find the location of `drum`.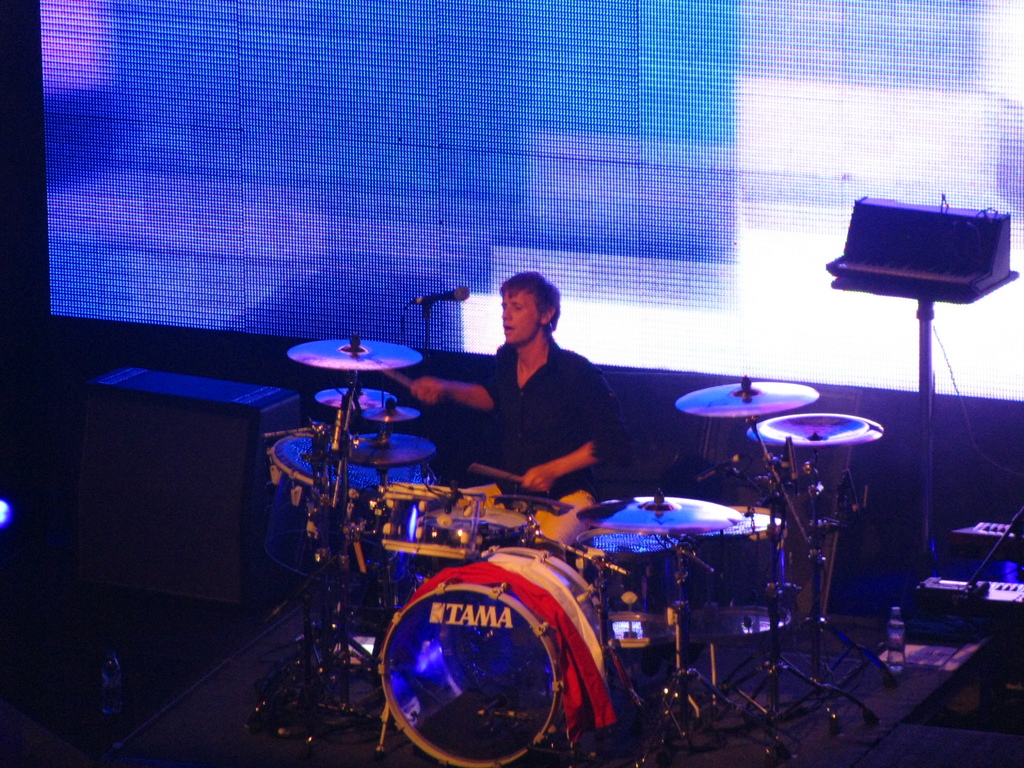
Location: <region>378, 547, 614, 767</region>.
